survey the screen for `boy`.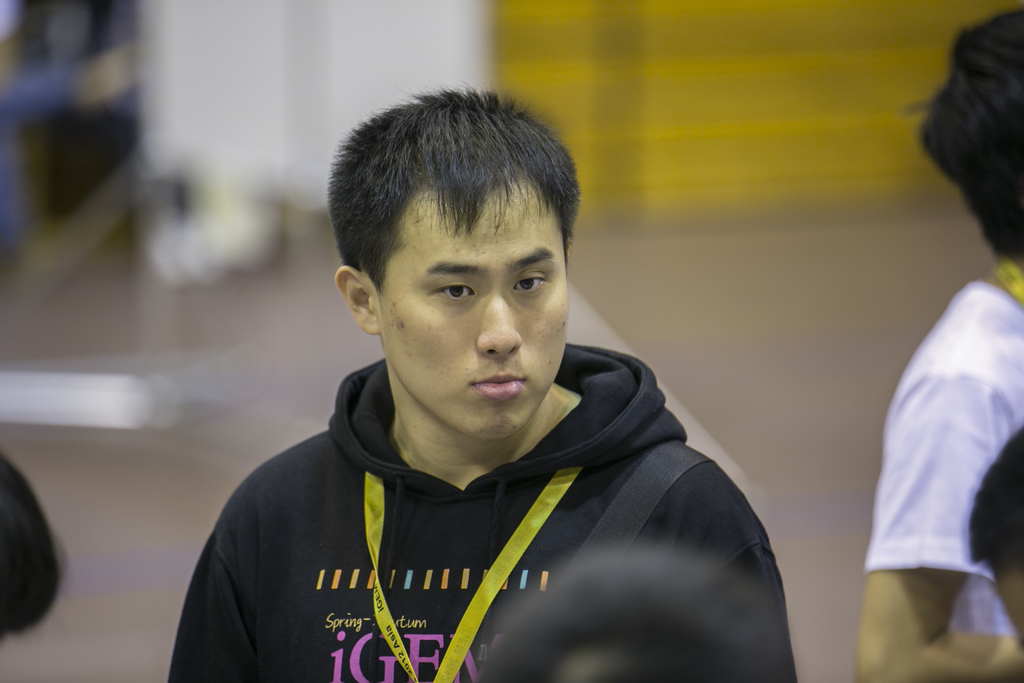
Survey found: <box>198,71,779,664</box>.
